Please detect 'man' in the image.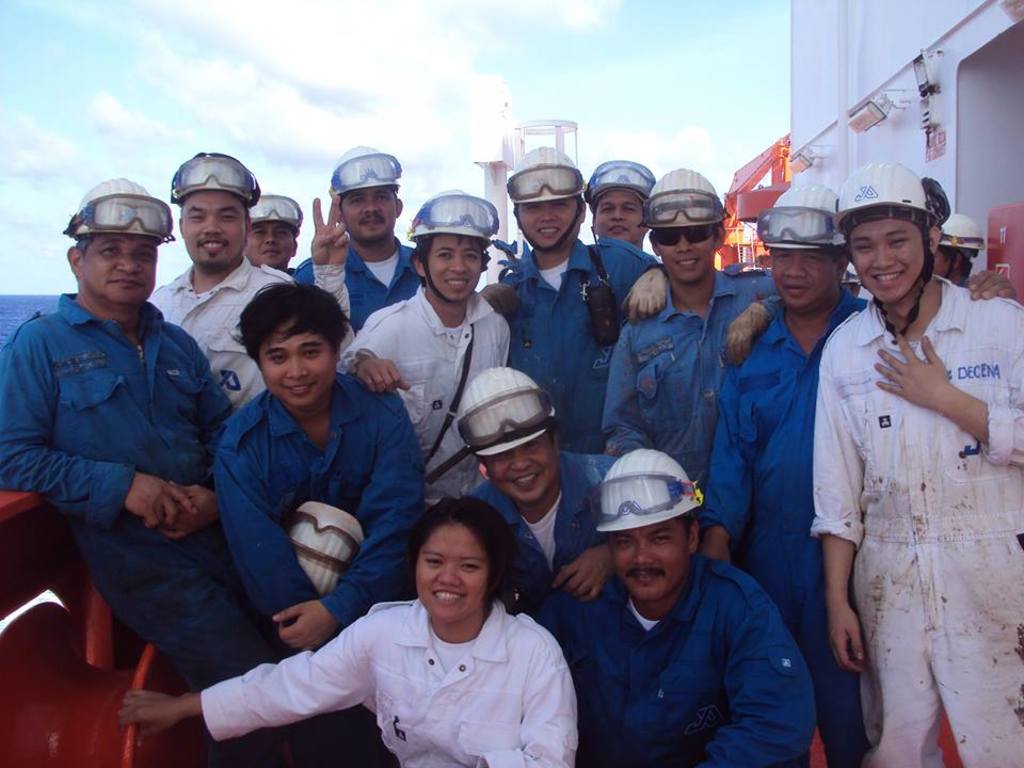
<region>145, 145, 356, 417</region>.
